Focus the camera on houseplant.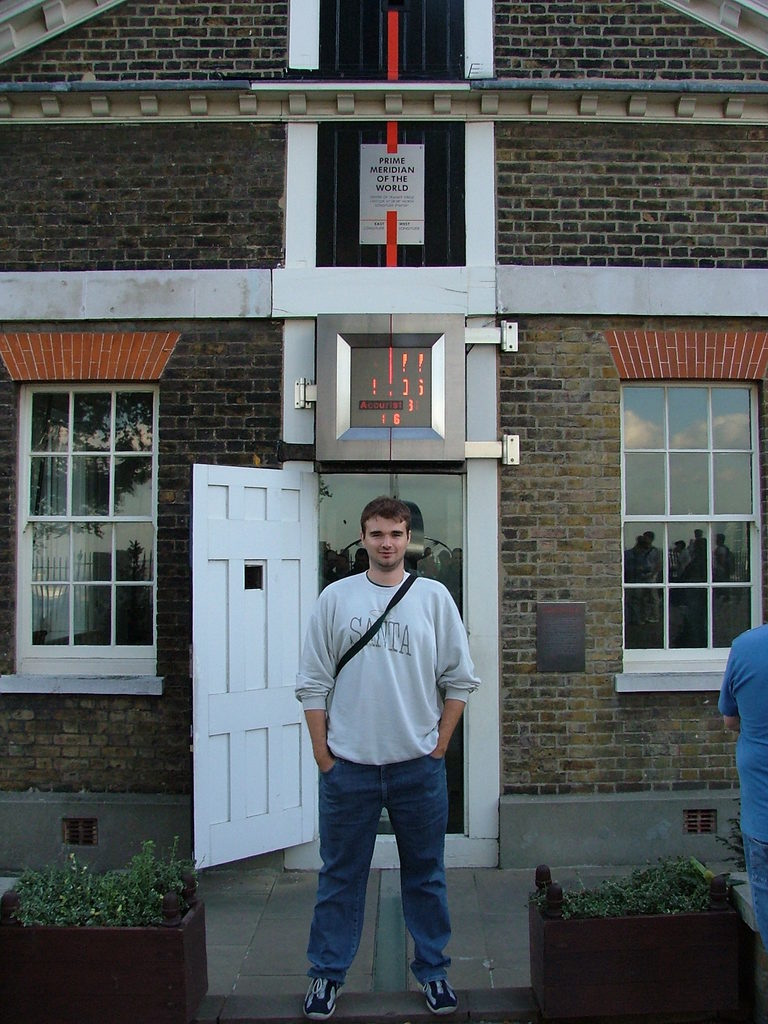
Focus region: [513,849,767,1010].
